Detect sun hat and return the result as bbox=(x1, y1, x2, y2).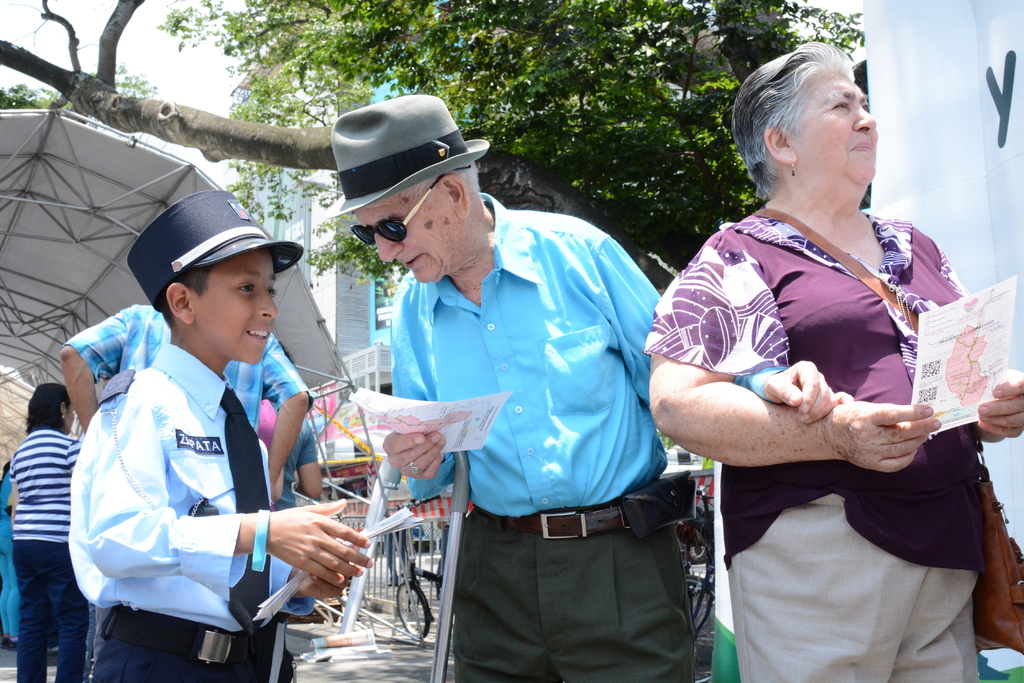
bbox=(319, 91, 488, 221).
